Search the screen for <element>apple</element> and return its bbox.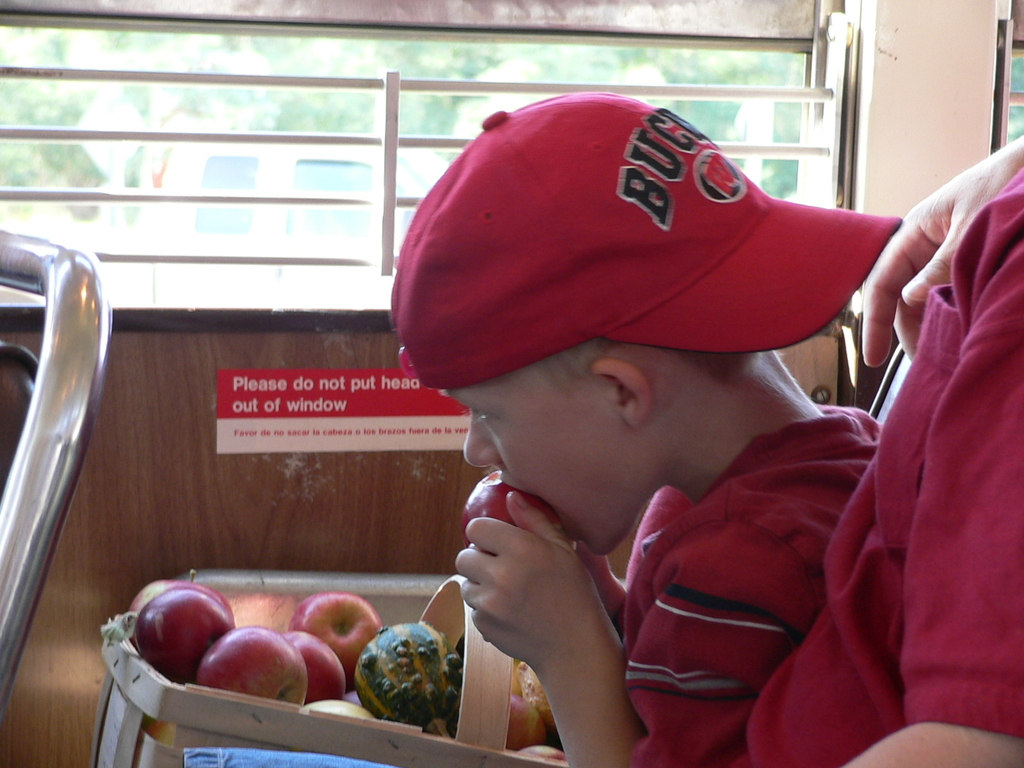
Found: region(287, 591, 390, 684).
